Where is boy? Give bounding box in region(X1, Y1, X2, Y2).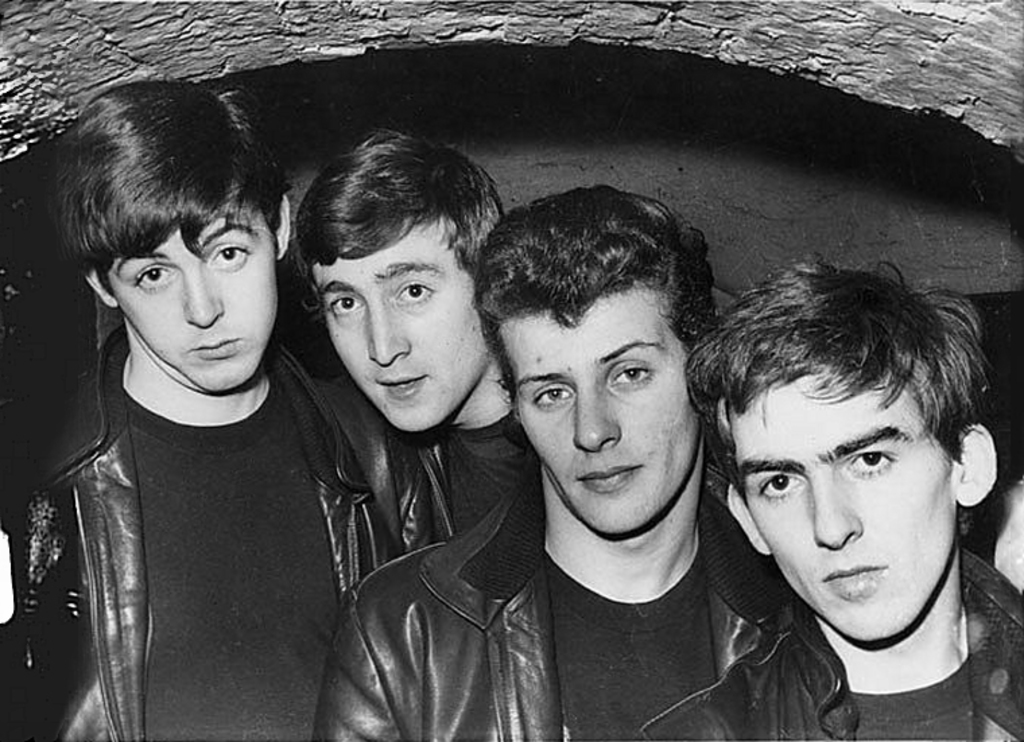
region(322, 184, 818, 741).
